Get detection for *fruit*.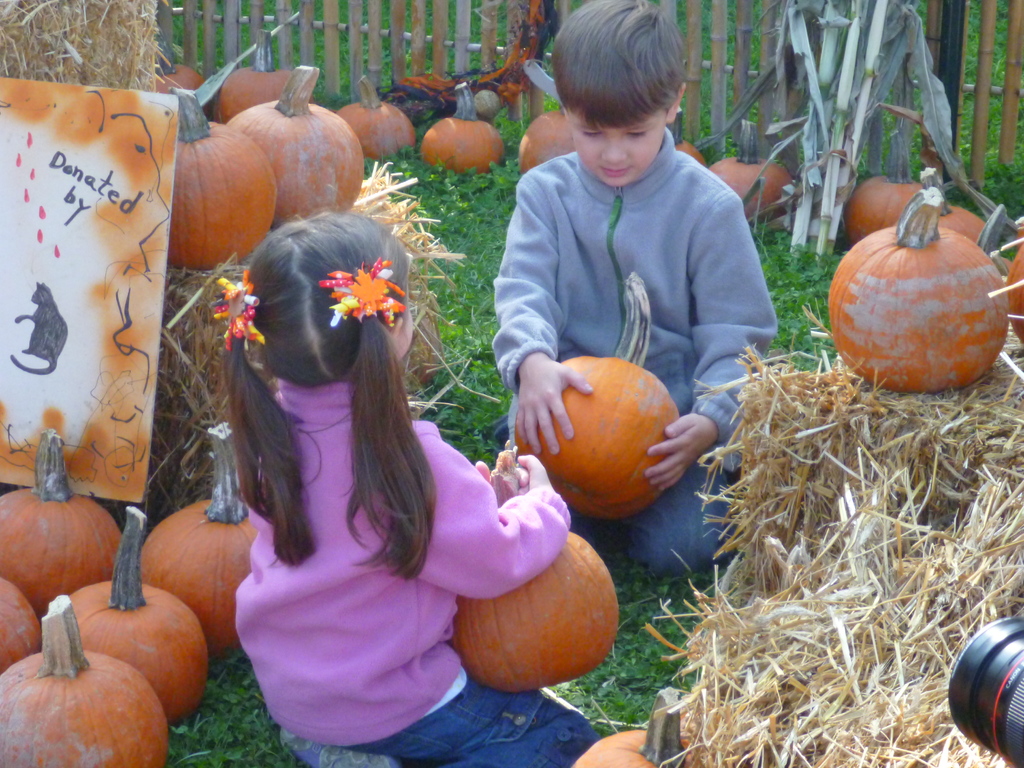
Detection: x1=0 y1=567 x2=52 y2=675.
